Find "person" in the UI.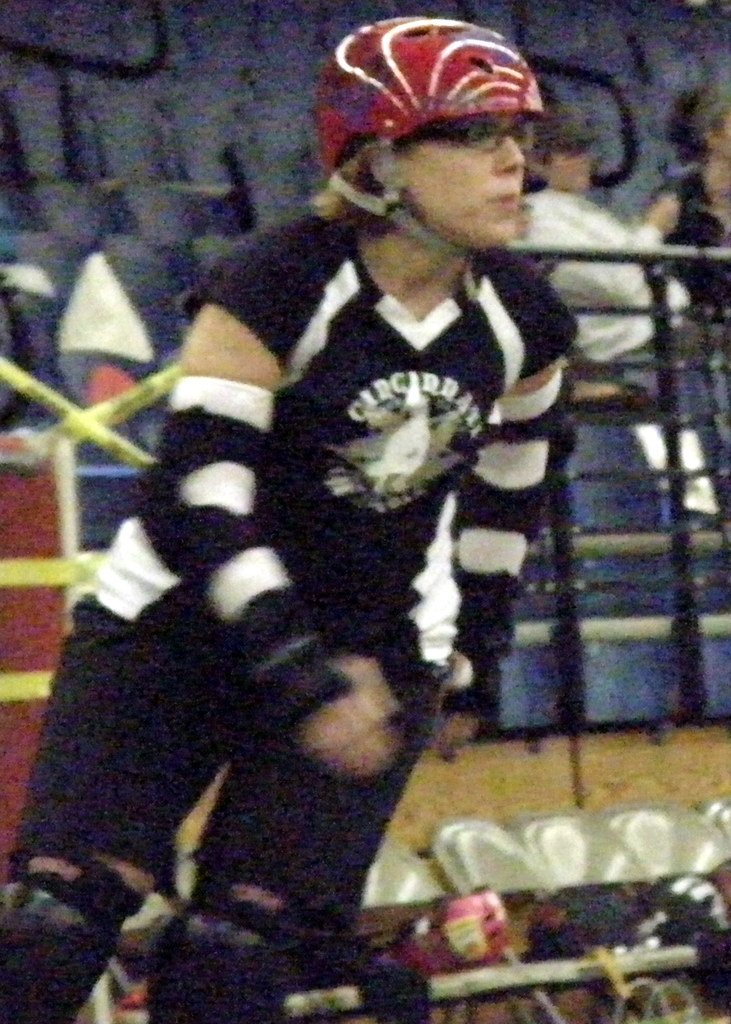
UI element at Rect(648, 81, 730, 335).
